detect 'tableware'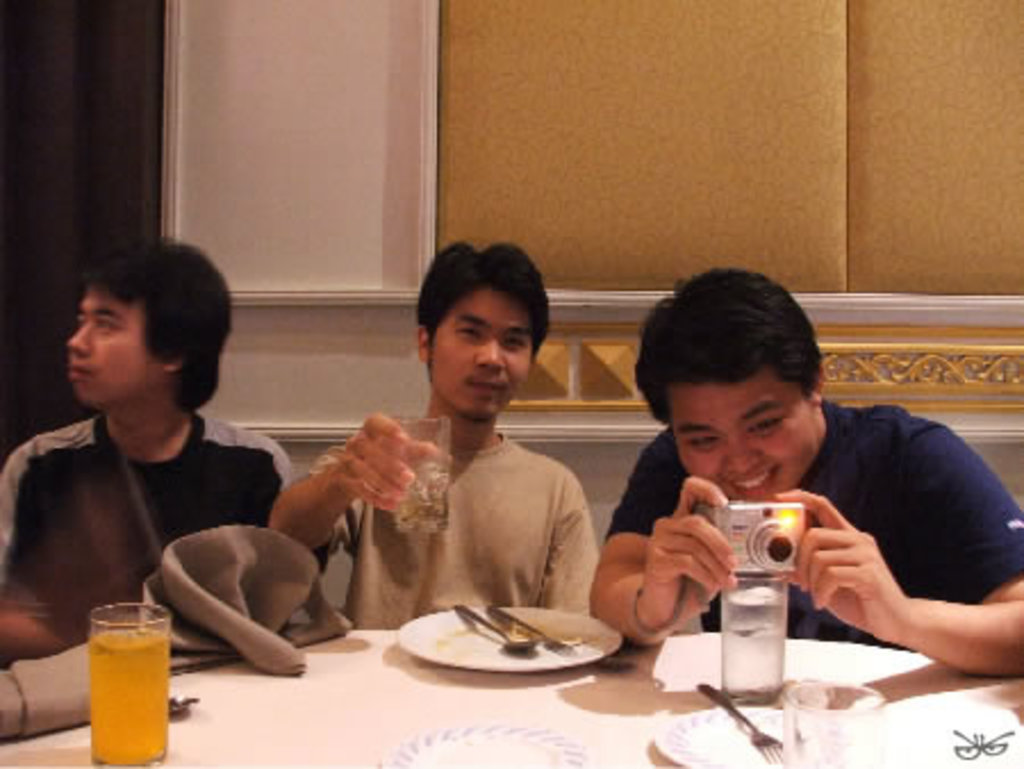
bbox=(451, 601, 521, 644)
